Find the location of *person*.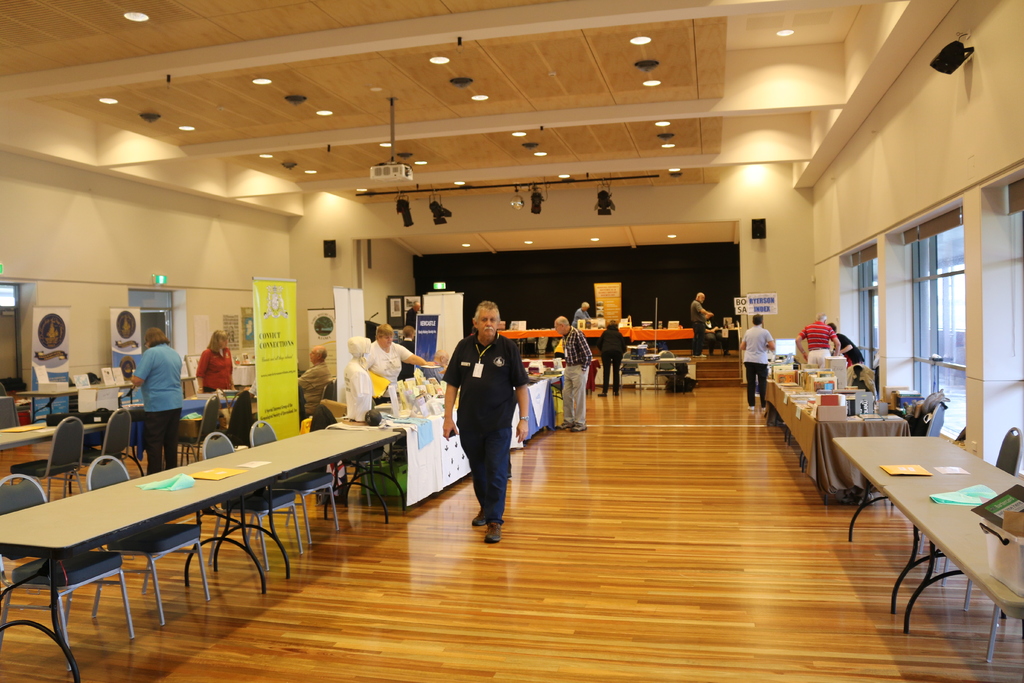
Location: Rect(598, 317, 630, 395).
